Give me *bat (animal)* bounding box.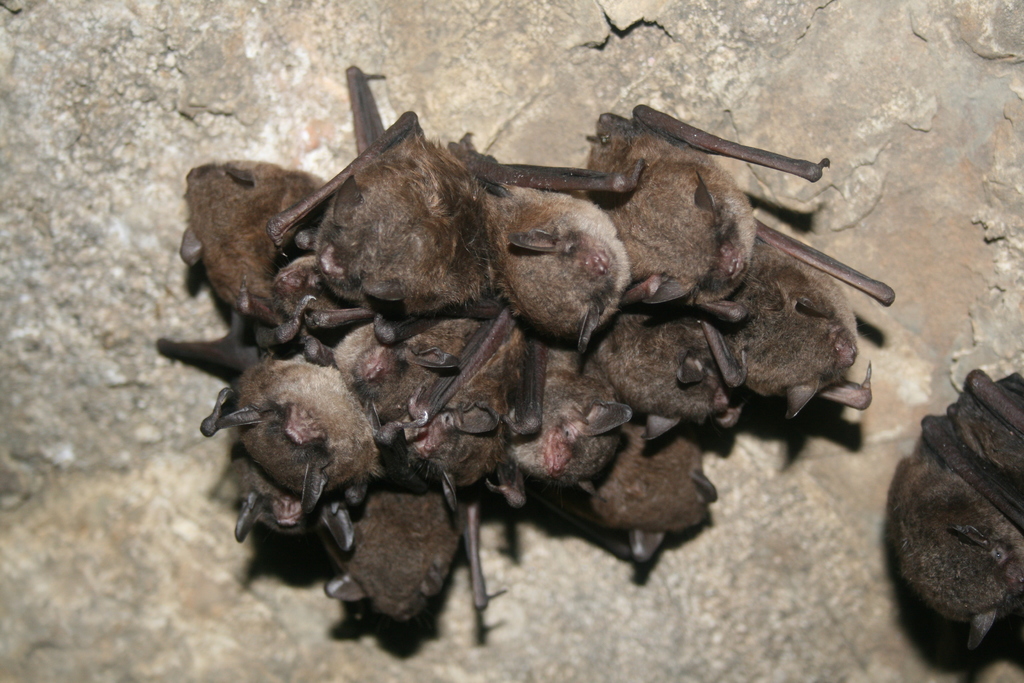
[left=884, top=366, right=1023, bottom=652].
